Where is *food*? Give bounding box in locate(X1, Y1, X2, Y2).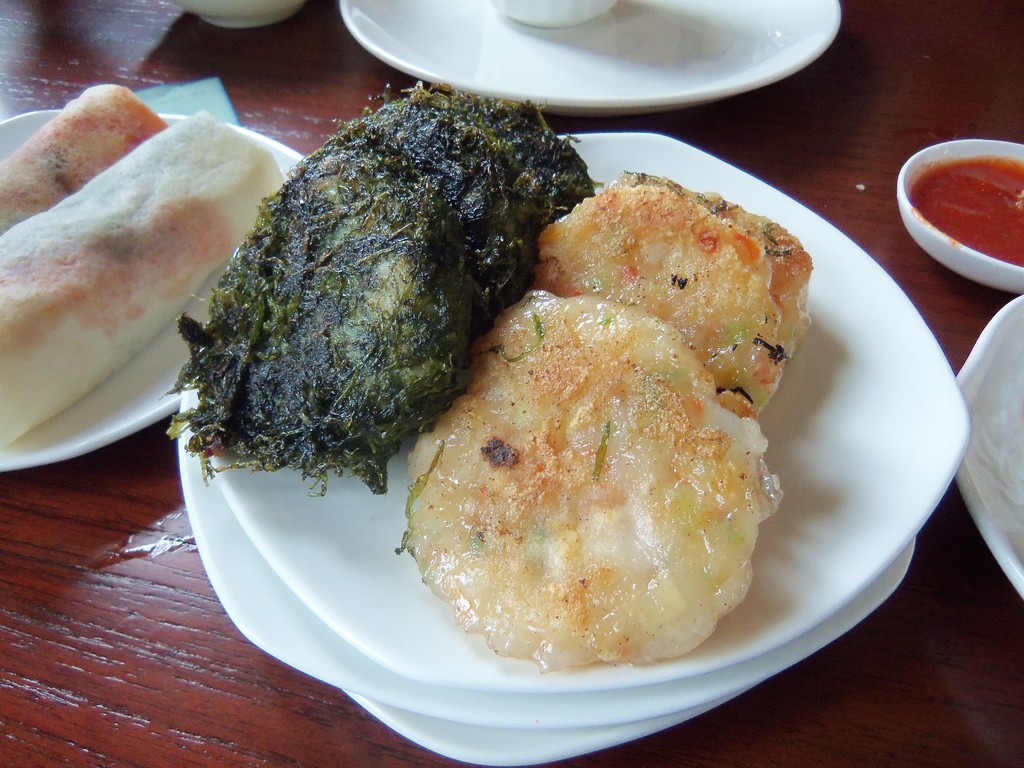
locate(527, 163, 814, 419).
